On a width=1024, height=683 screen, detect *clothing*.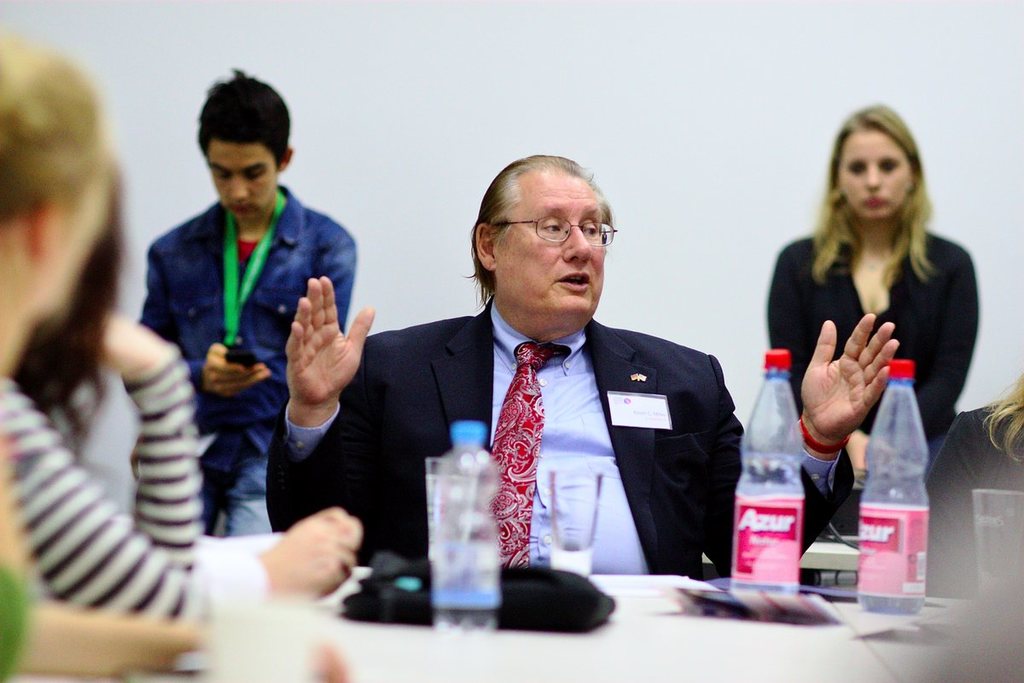
(left=763, top=231, right=982, bottom=495).
